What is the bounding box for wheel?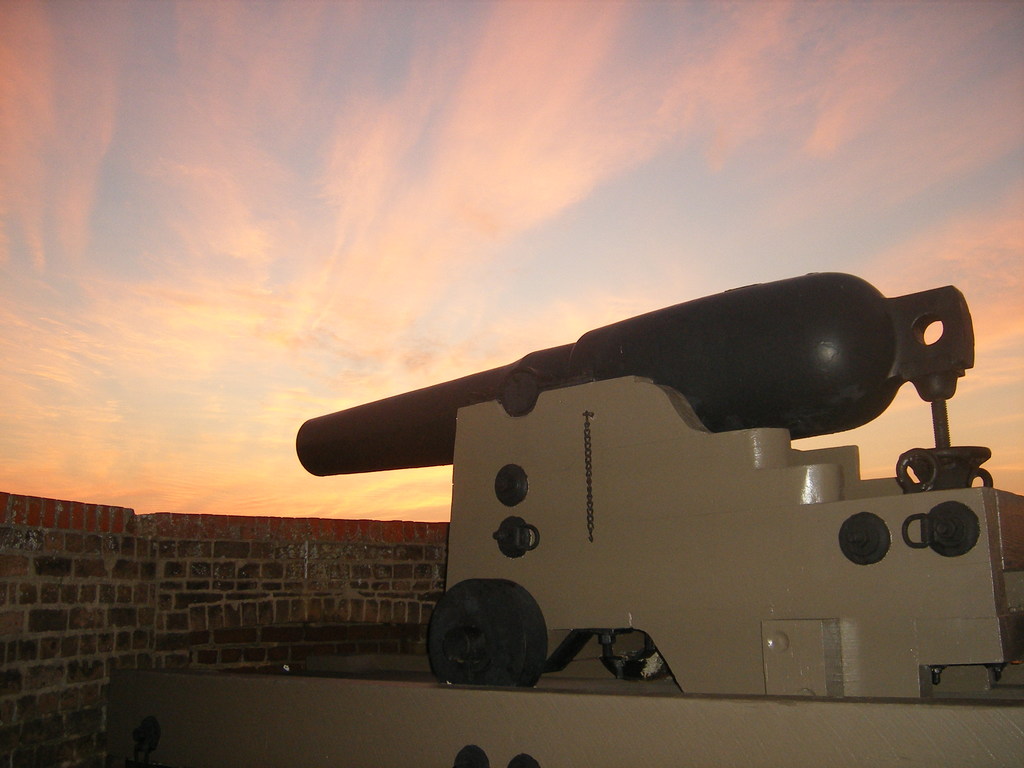
[x1=434, y1=599, x2=550, y2=691].
